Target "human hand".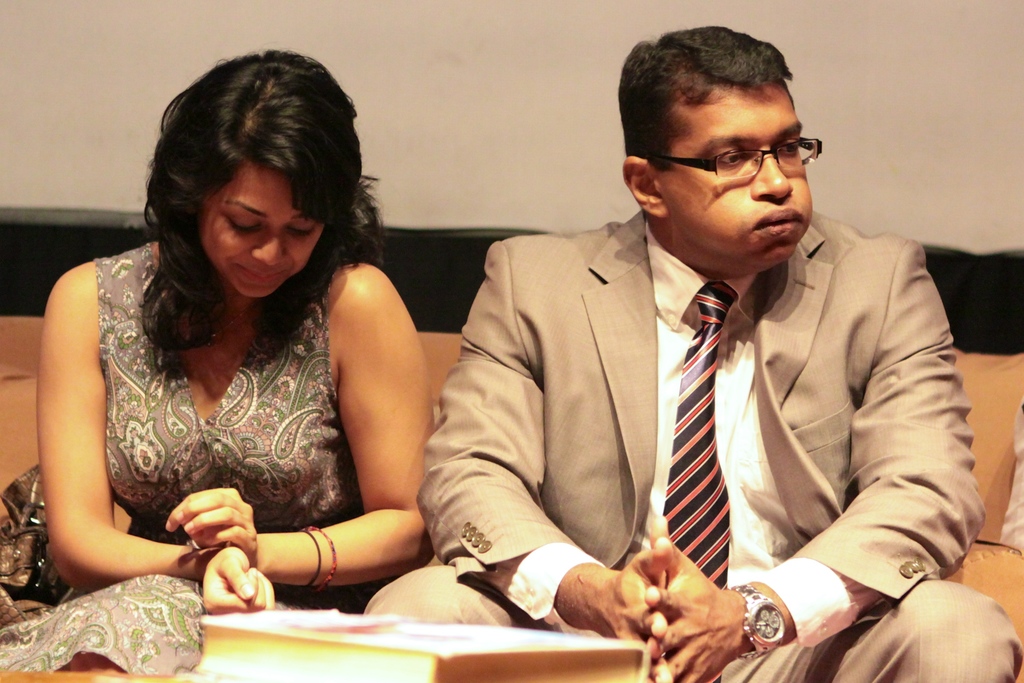
Target region: 593:541:678:682.
